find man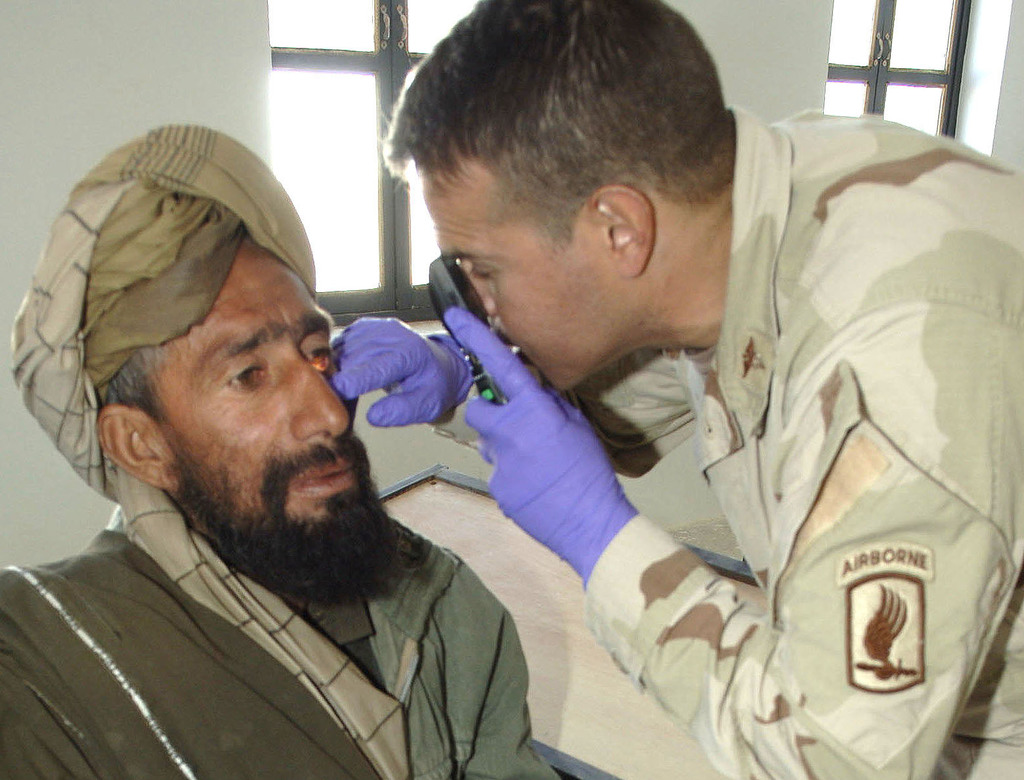
box(0, 123, 541, 779)
